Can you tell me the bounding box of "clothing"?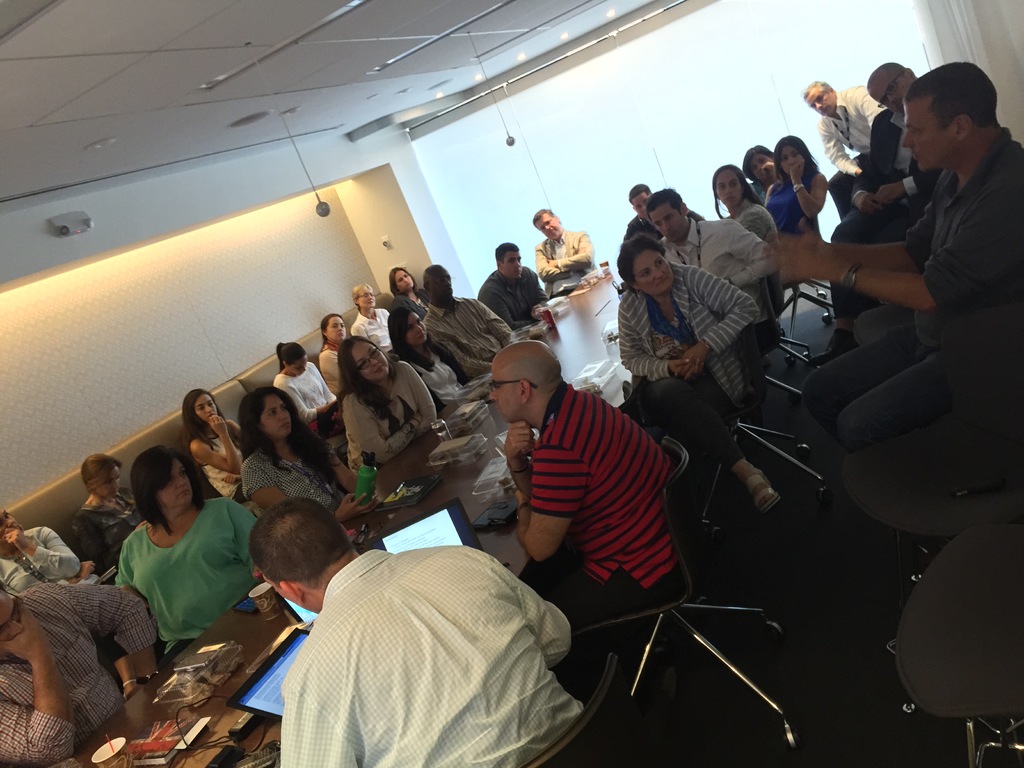
[left=0, top=580, right=159, bottom=766].
